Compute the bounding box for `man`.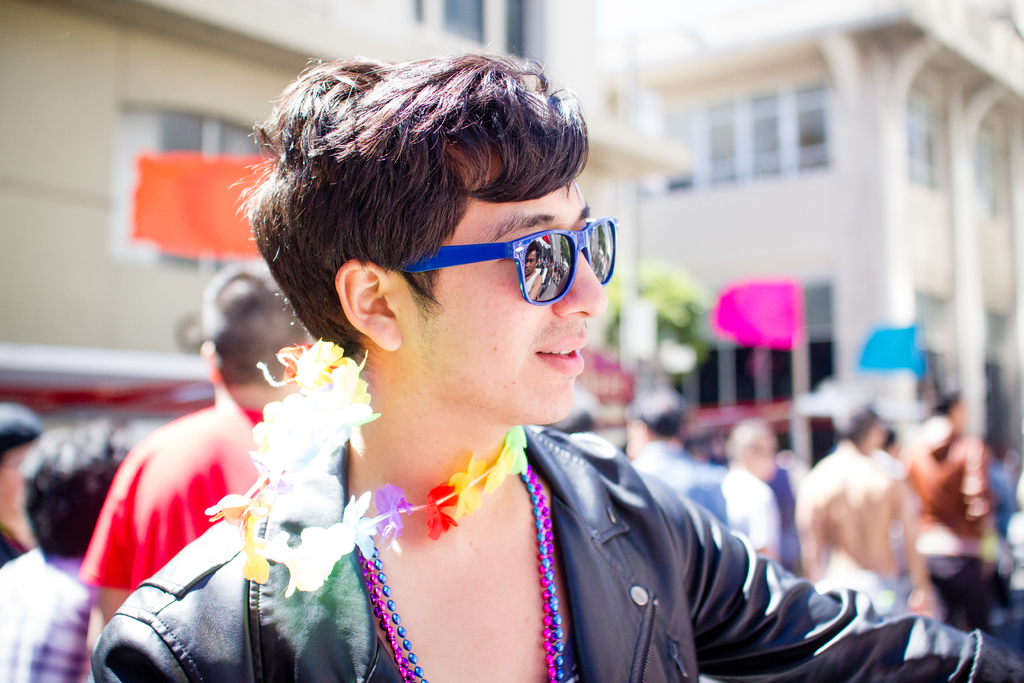
[795,406,910,620].
